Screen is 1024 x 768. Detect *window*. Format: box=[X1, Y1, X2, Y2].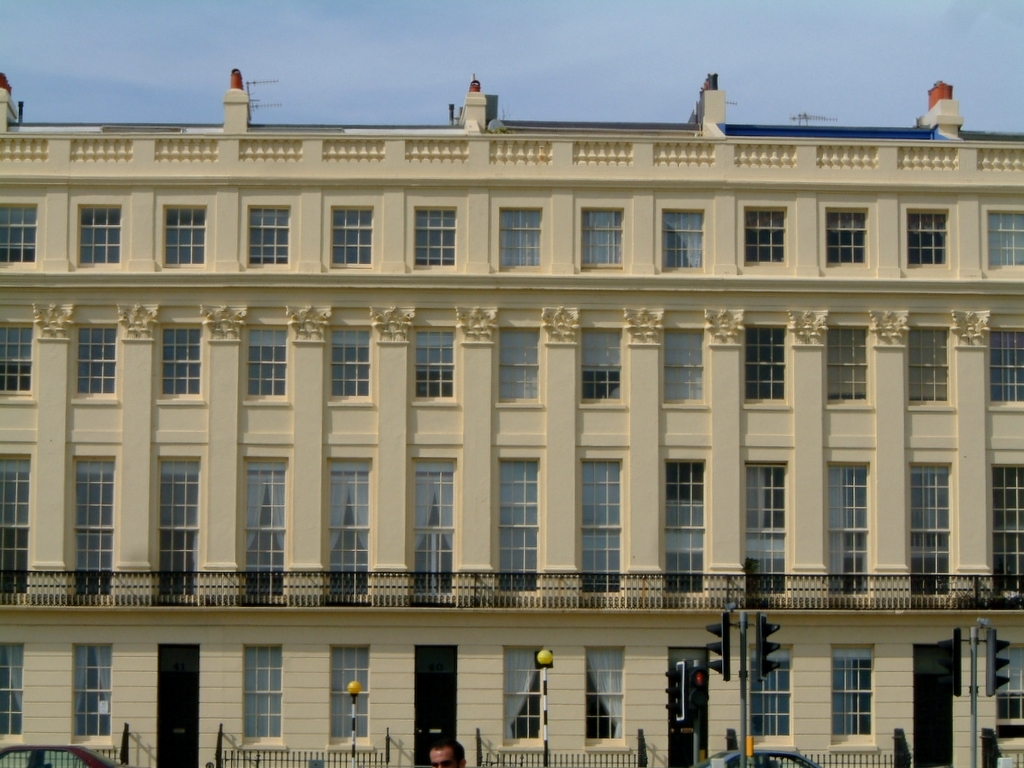
box=[160, 323, 200, 400].
